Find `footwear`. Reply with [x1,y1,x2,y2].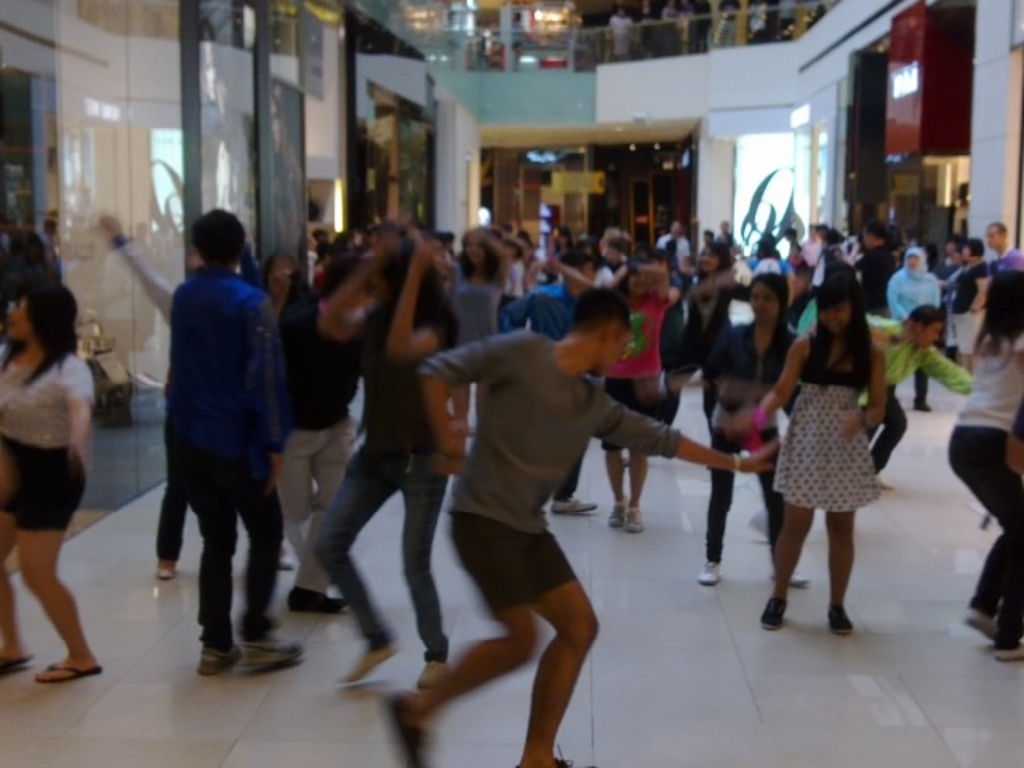
[965,608,1000,638].
